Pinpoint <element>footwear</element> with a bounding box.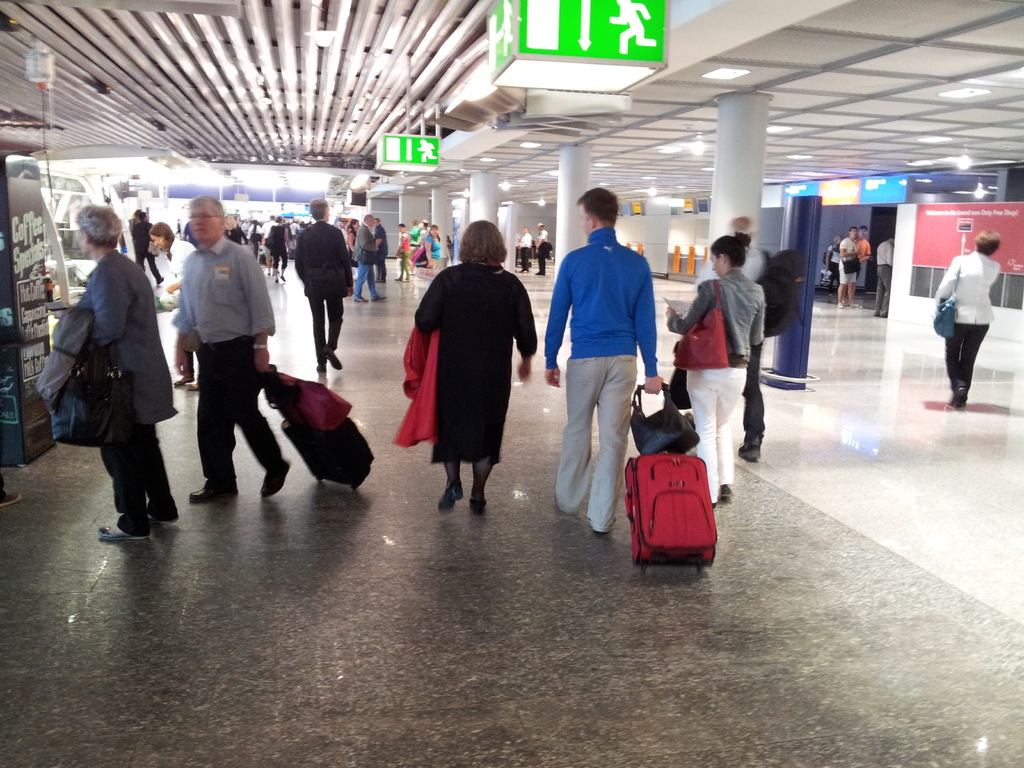
{"x1": 719, "y1": 487, "x2": 730, "y2": 502}.
